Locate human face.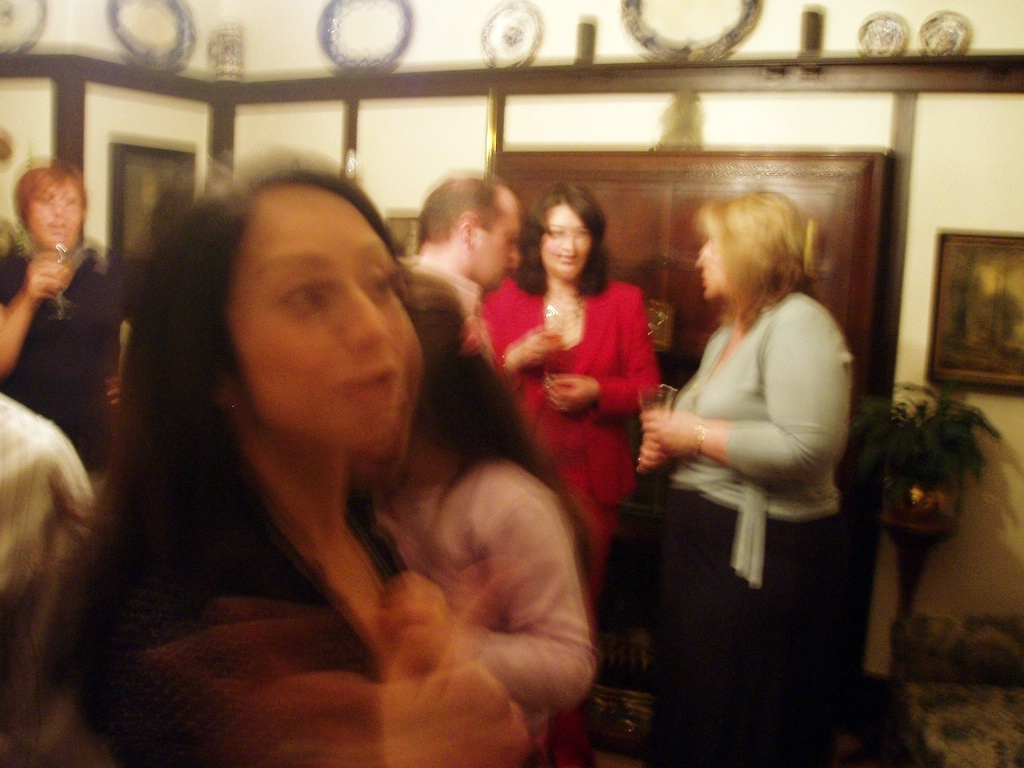
Bounding box: l=218, t=181, r=403, b=441.
